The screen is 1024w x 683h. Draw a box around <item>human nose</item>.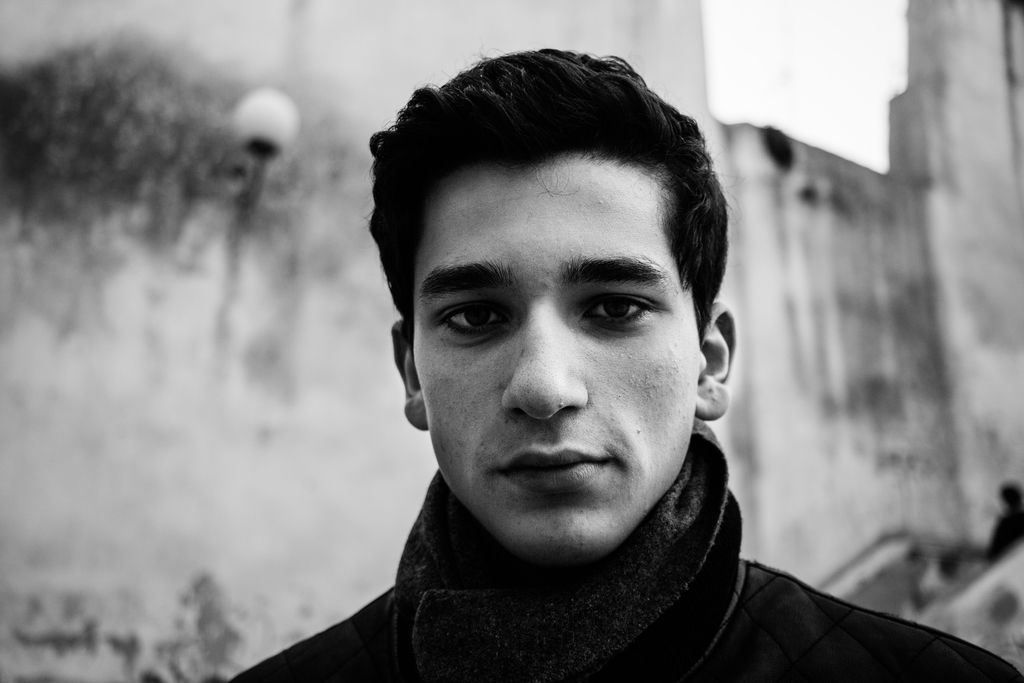
(left=500, top=318, right=591, bottom=423).
